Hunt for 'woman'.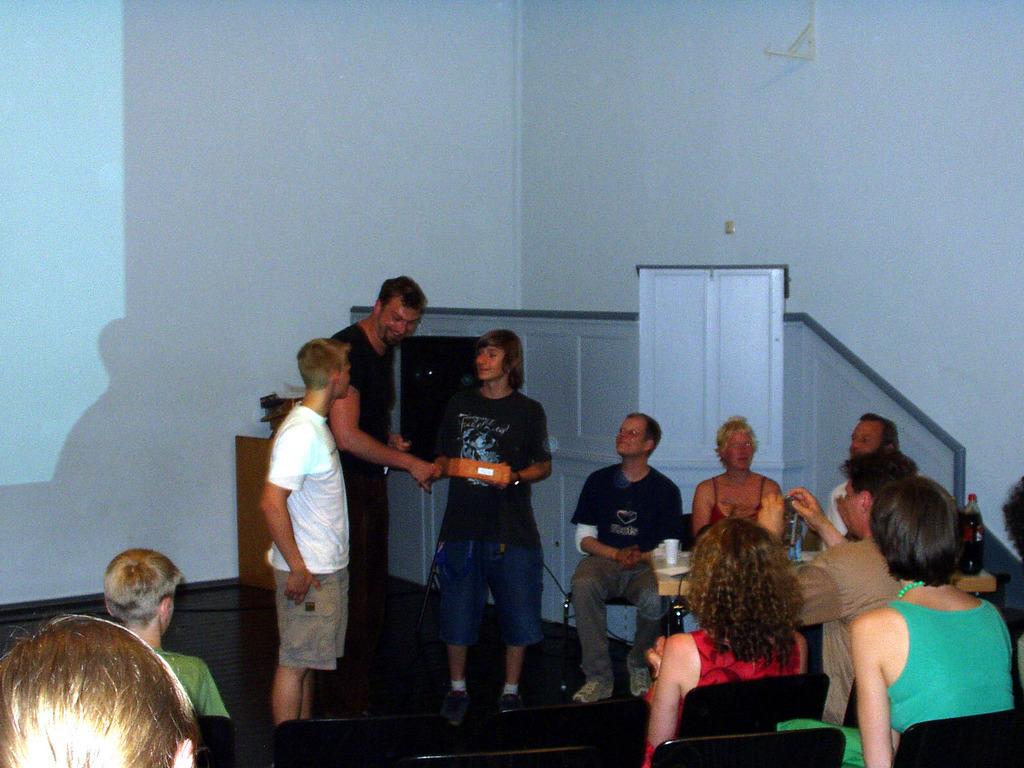
Hunted down at bbox=[770, 474, 1019, 767].
